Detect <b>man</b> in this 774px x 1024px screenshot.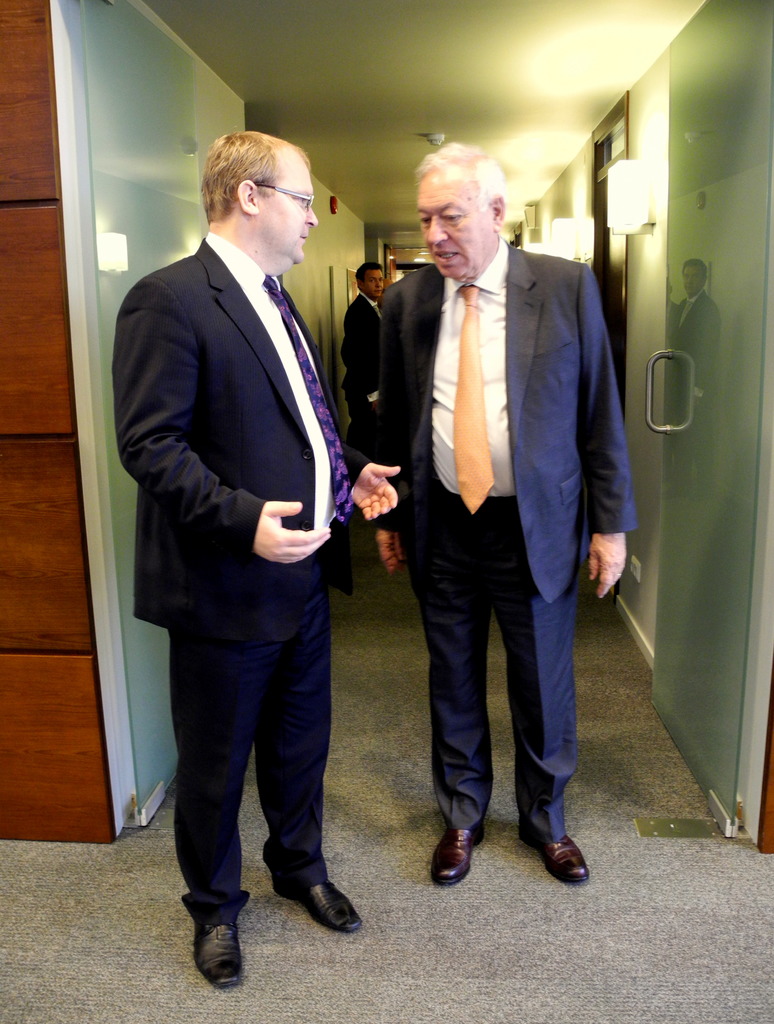
Detection: crop(117, 125, 404, 994).
